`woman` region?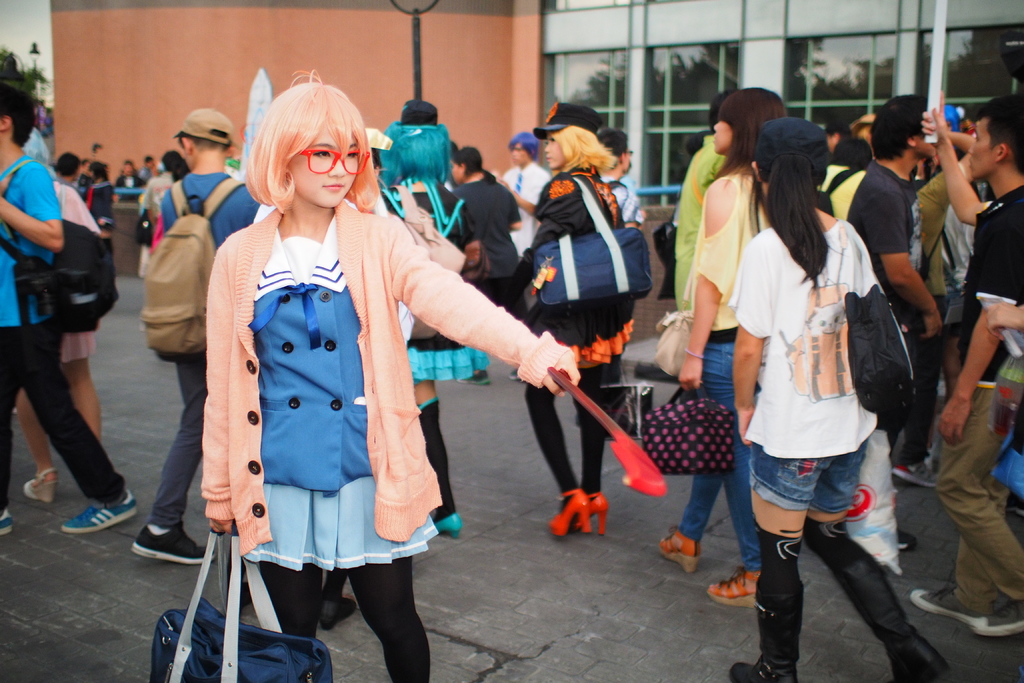
(left=448, top=145, right=522, bottom=390)
